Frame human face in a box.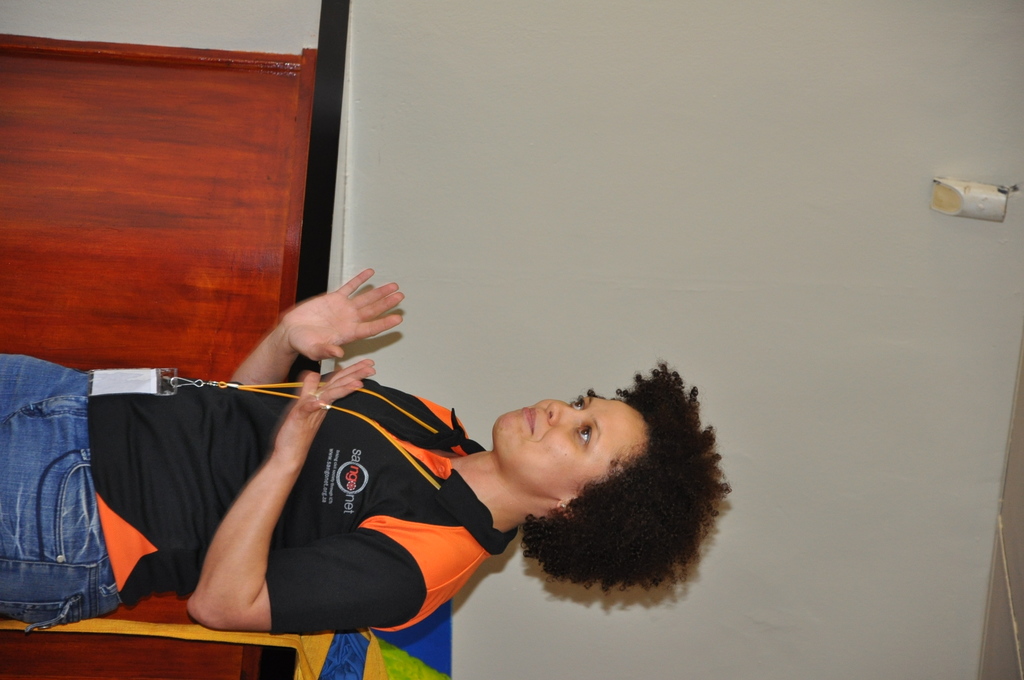
left=488, top=400, right=649, bottom=498.
